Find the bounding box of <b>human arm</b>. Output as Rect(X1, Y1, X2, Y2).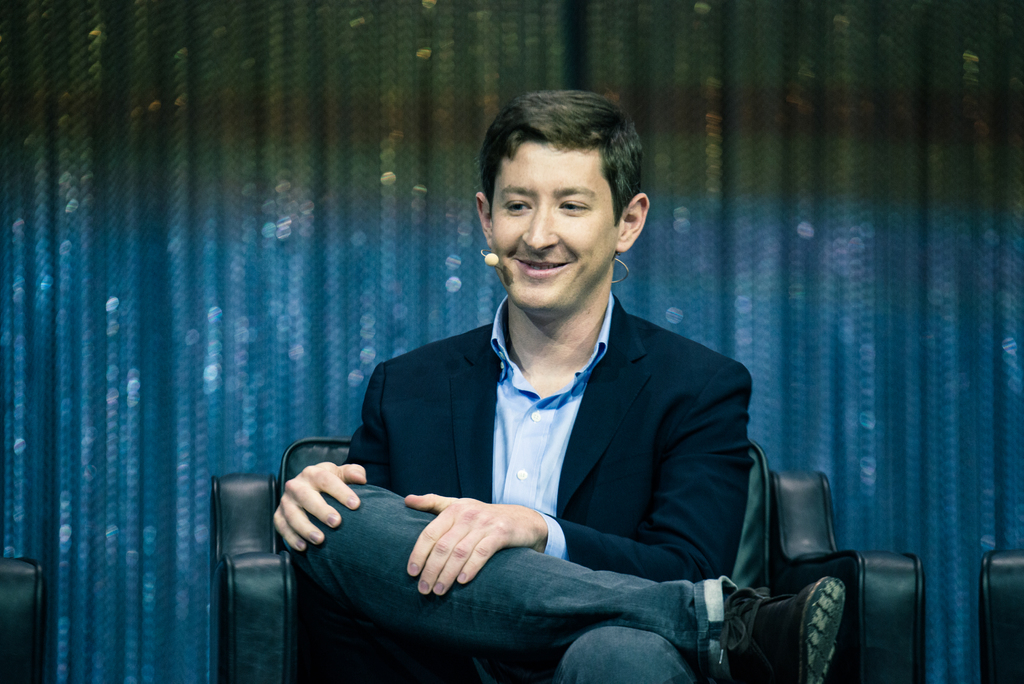
Rect(274, 366, 387, 547).
